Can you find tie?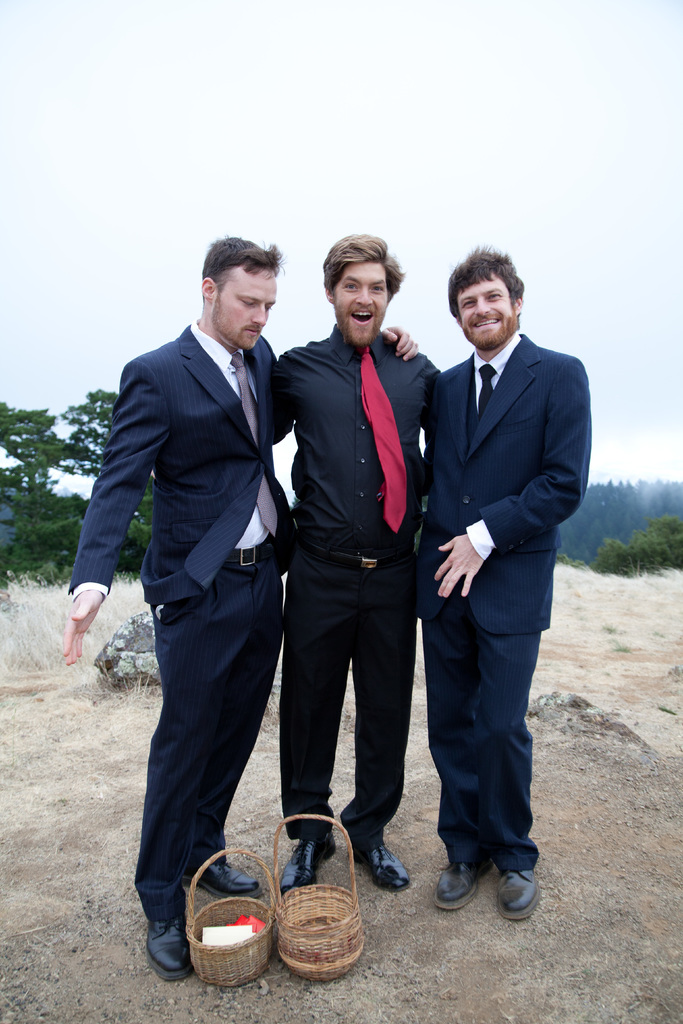
Yes, bounding box: left=231, top=350, right=281, bottom=543.
